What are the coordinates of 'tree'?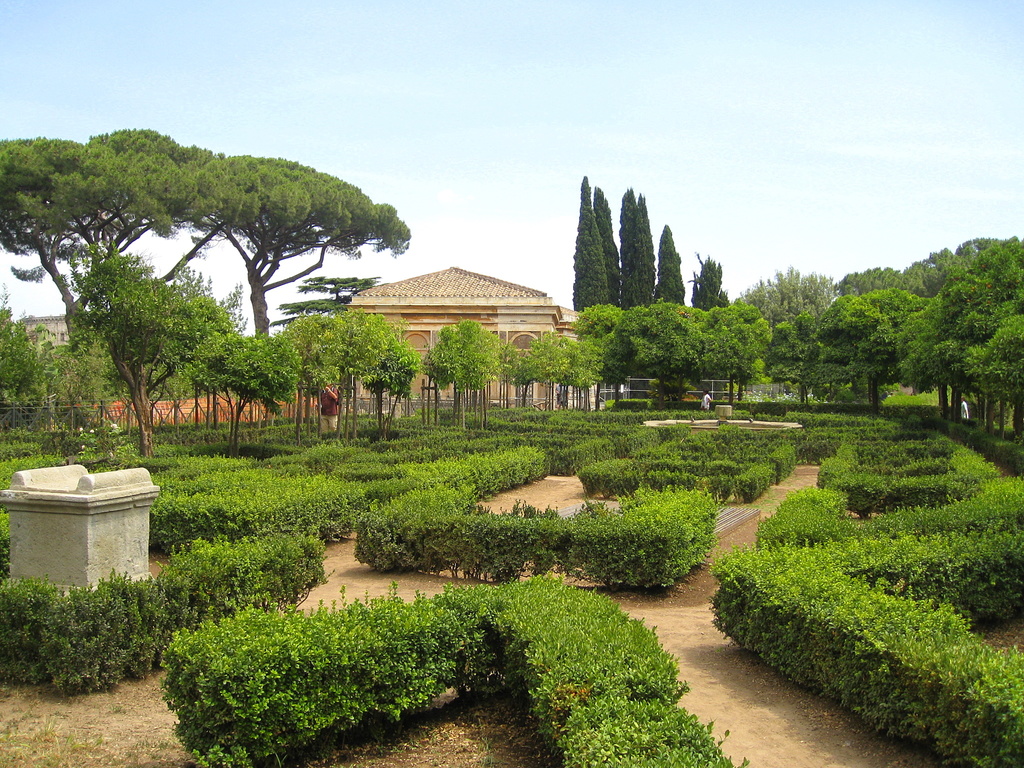
[x1=277, y1=299, x2=419, y2=433].
